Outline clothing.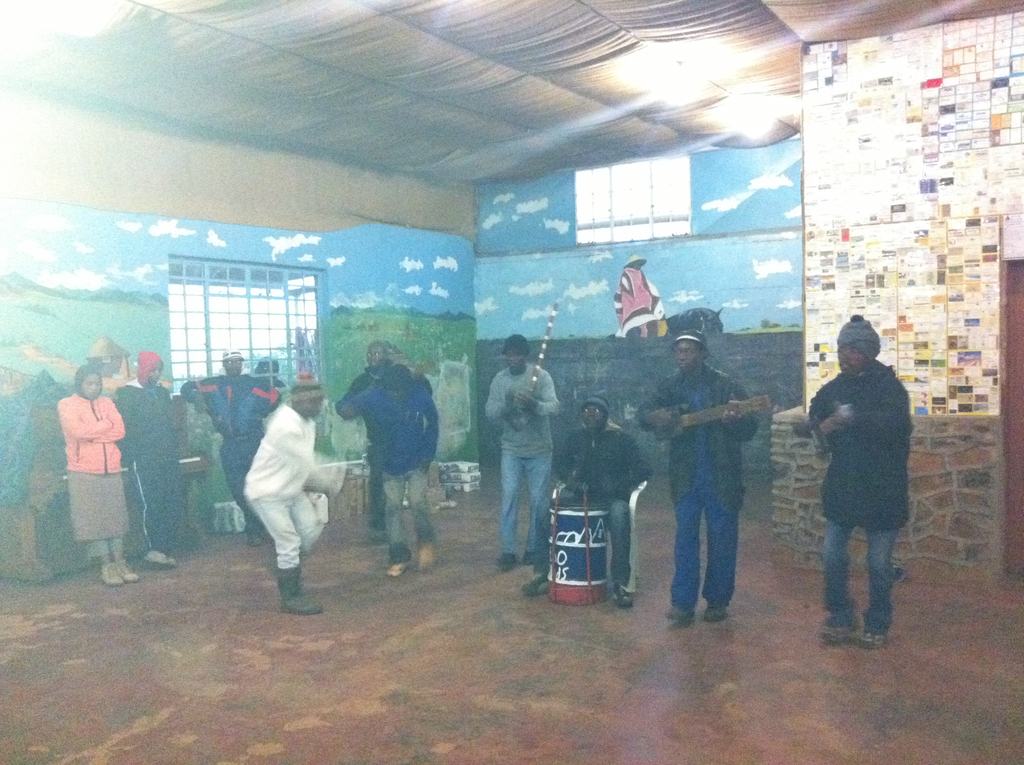
Outline: bbox=(673, 330, 705, 351).
